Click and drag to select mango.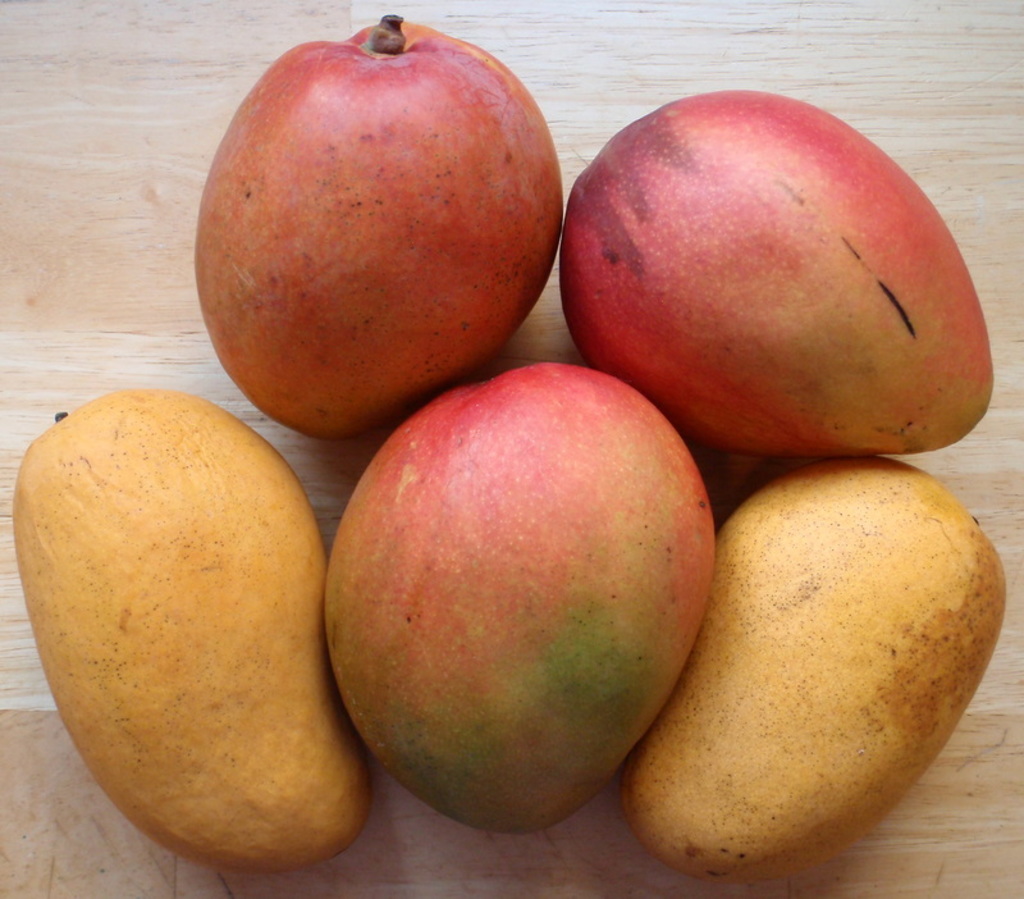
Selection: bbox=(326, 365, 713, 834).
